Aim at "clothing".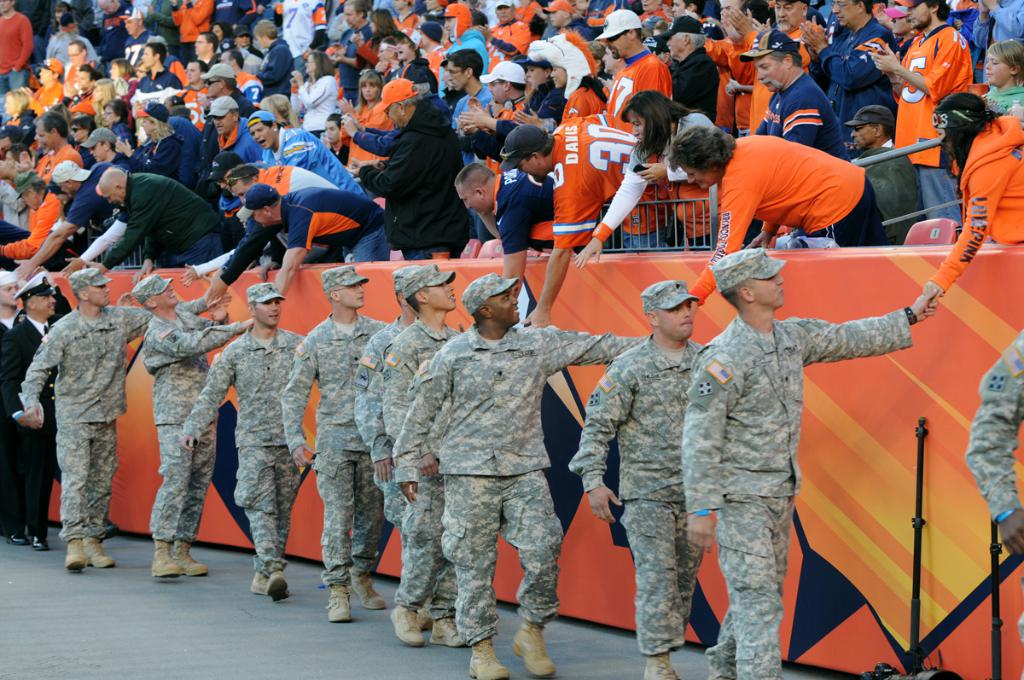
Aimed at (140, 294, 249, 546).
